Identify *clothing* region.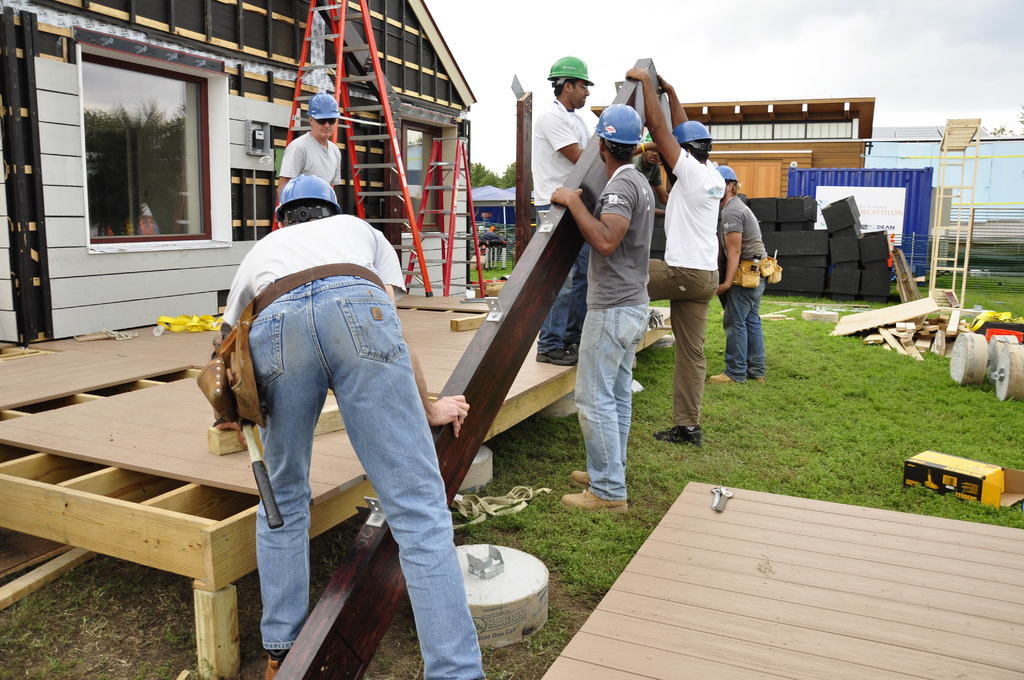
Region: [x1=223, y1=213, x2=487, y2=679].
